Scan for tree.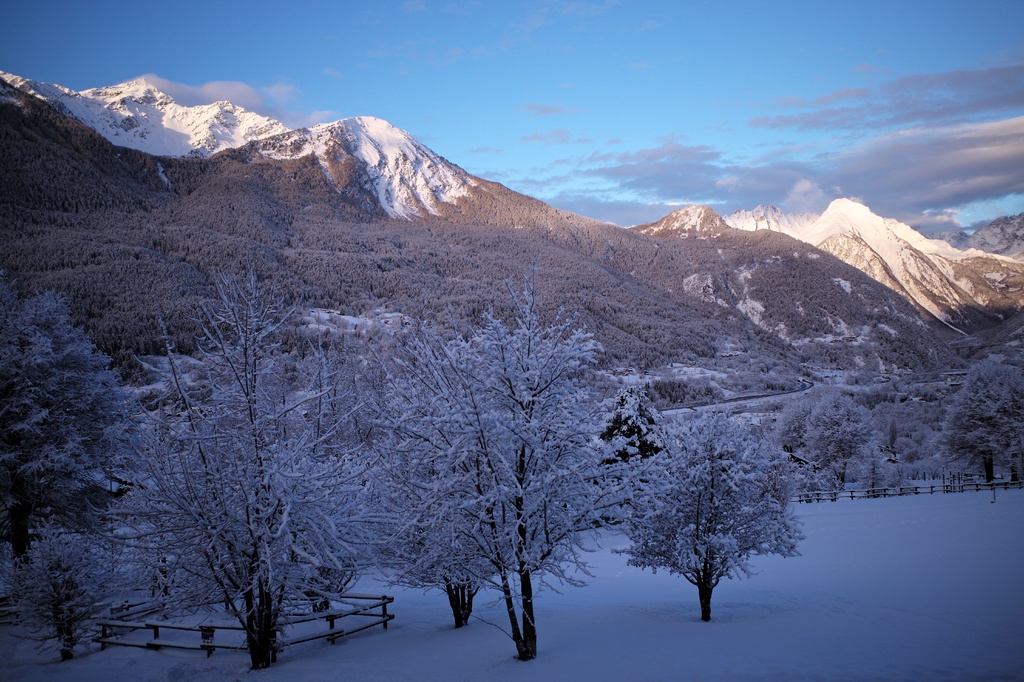
Scan result: rect(596, 396, 795, 623).
